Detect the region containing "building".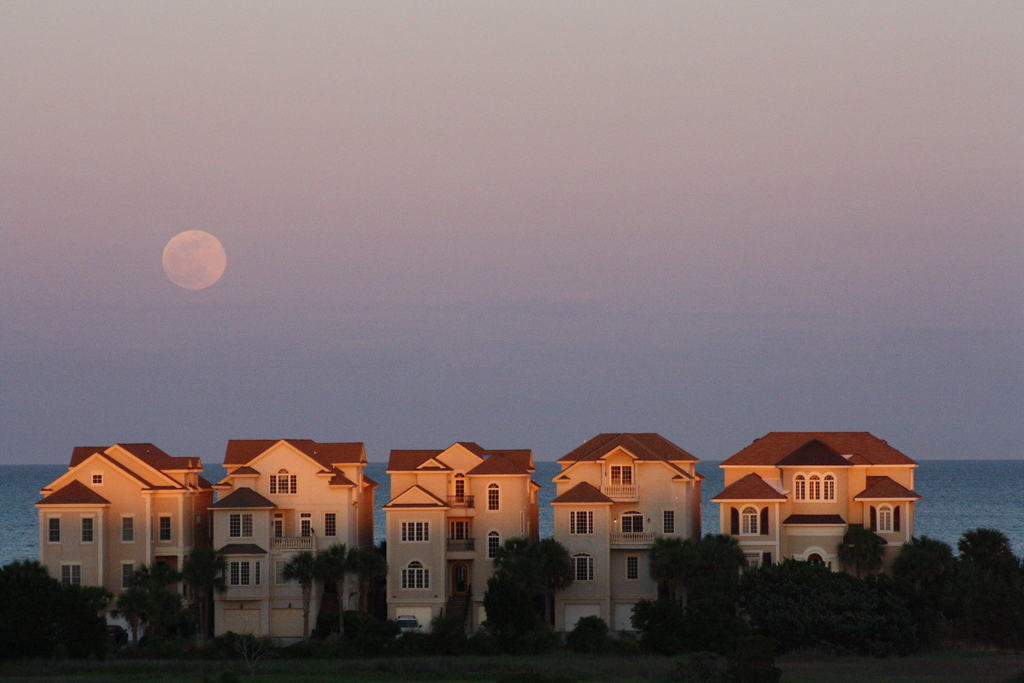
bbox(383, 441, 543, 636).
